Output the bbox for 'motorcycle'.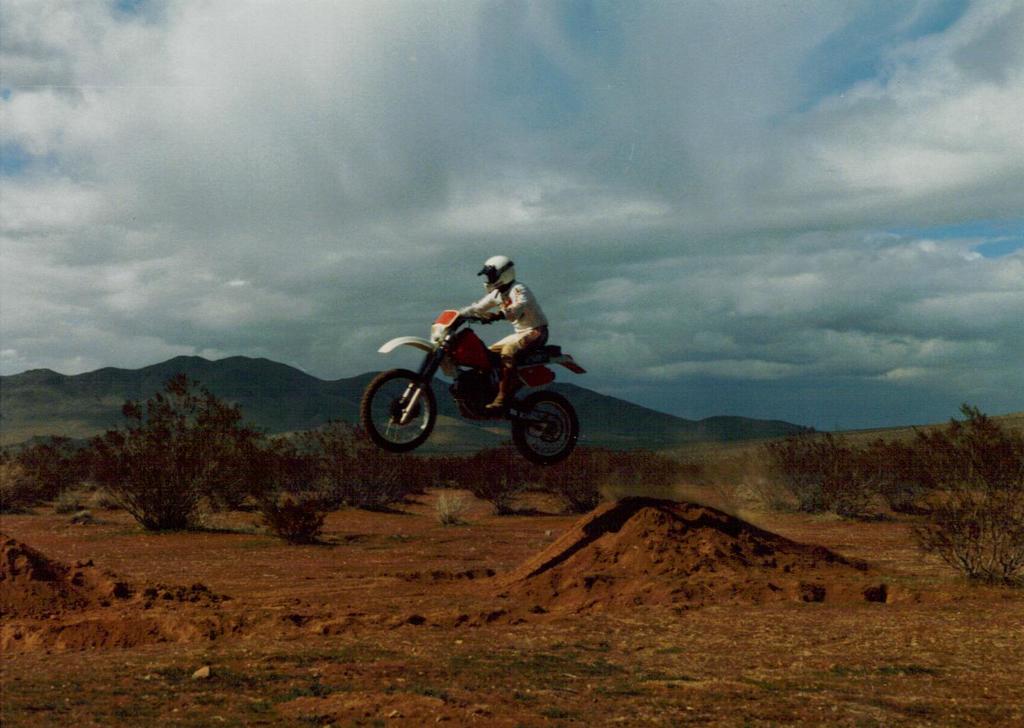
362:311:586:466.
